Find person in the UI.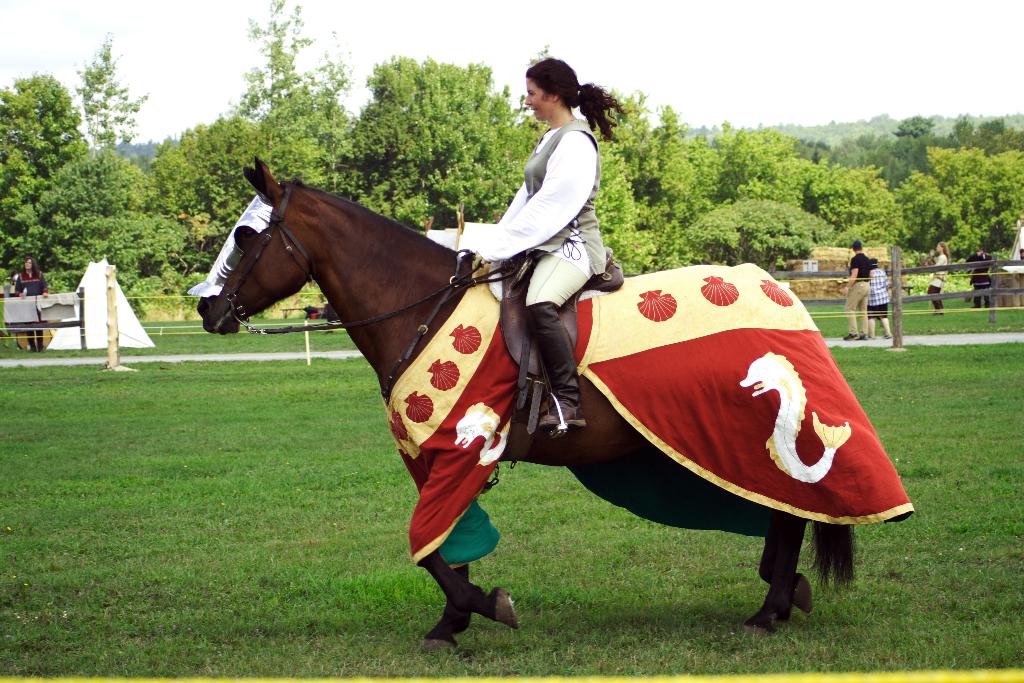
UI element at rect(925, 240, 947, 318).
